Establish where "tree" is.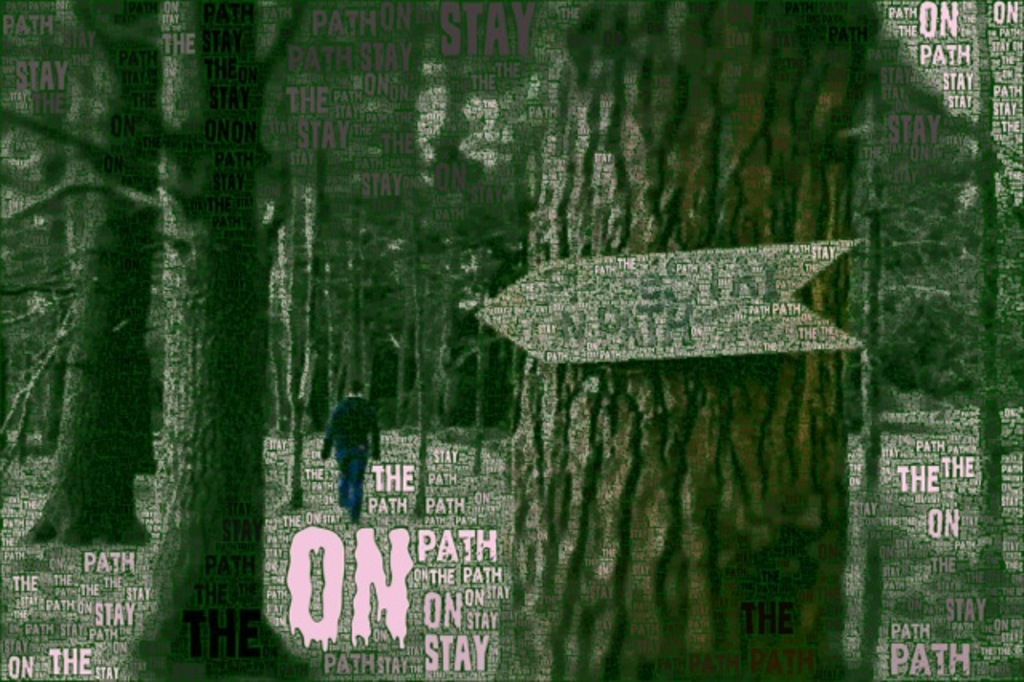
Established at [0, 0, 299, 680].
